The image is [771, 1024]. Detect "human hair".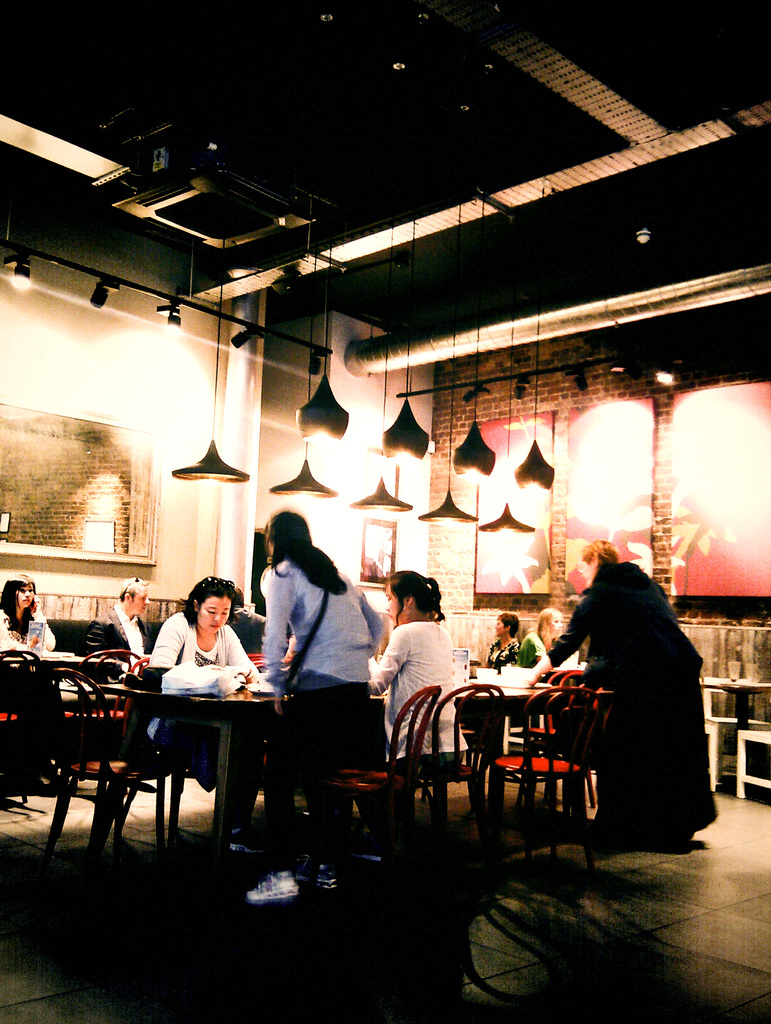
Detection: 0 573 36 640.
